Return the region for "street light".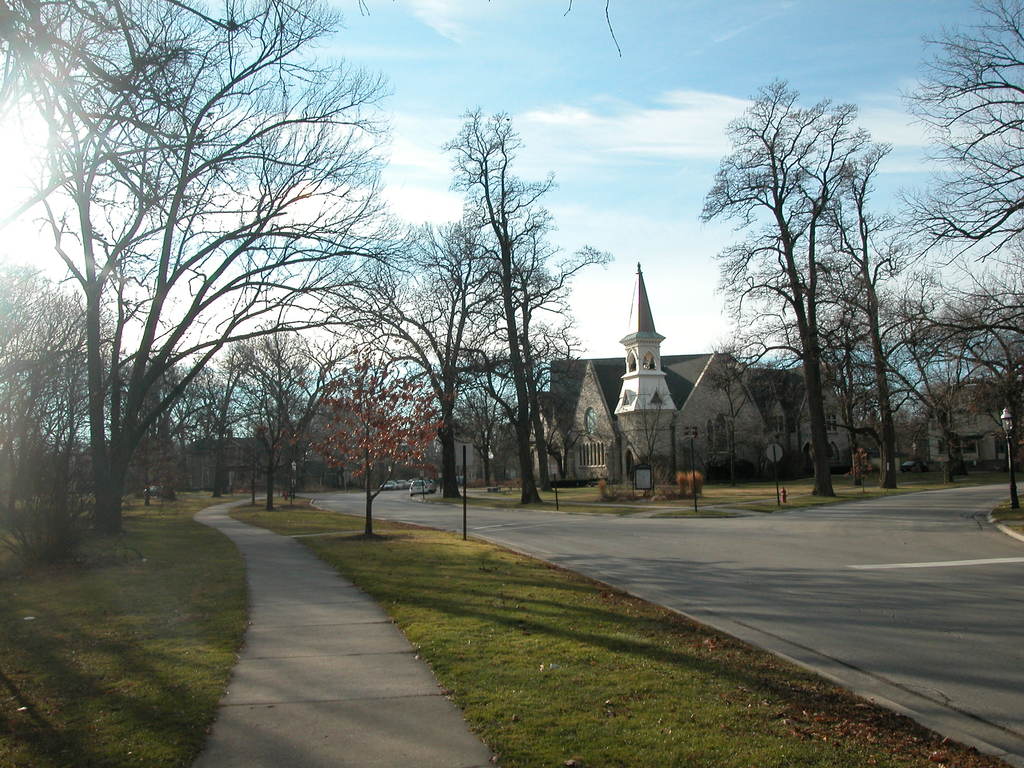
left=291, top=460, right=298, bottom=500.
